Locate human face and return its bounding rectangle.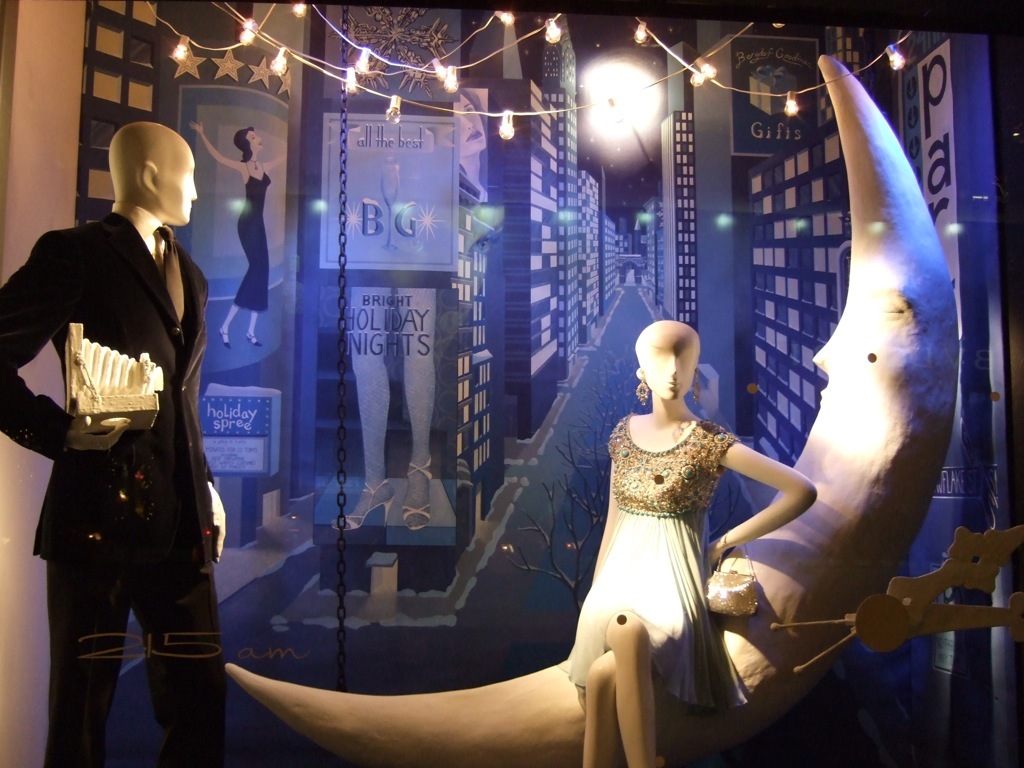
Rect(641, 332, 705, 408).
